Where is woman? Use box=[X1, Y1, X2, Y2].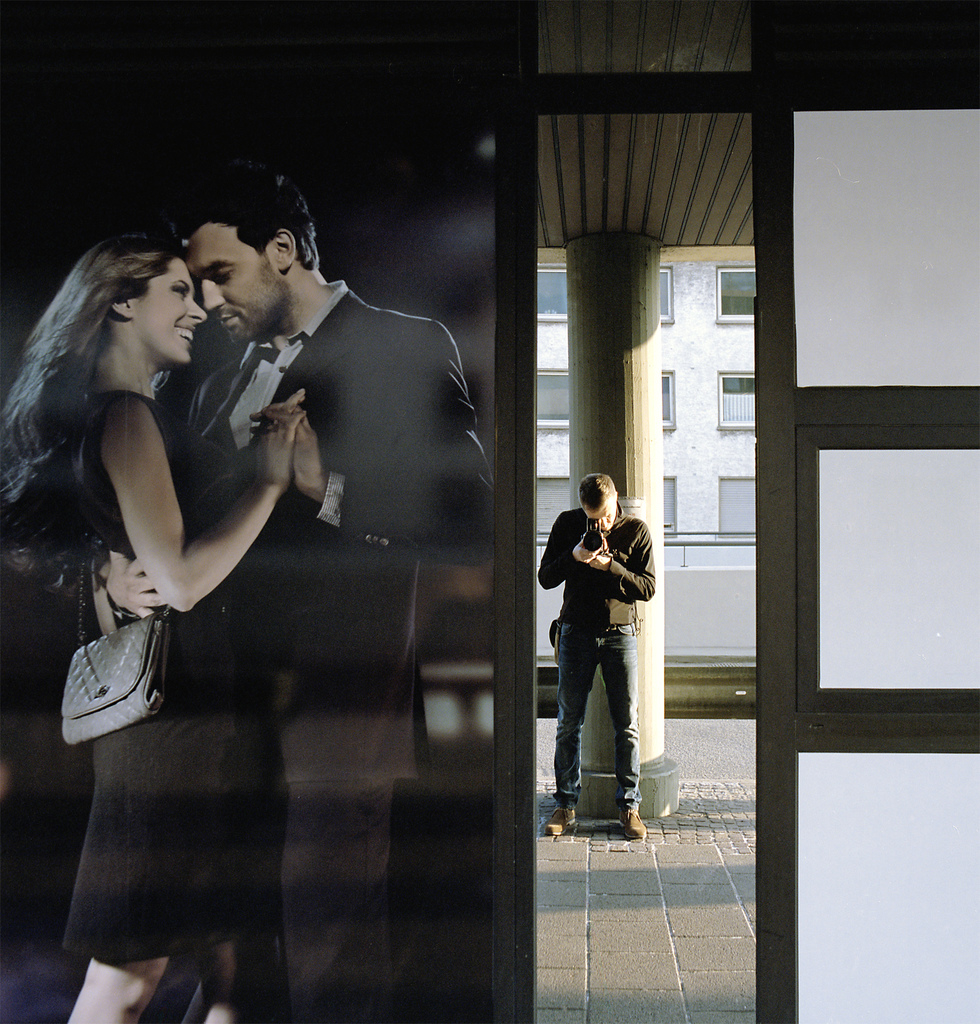
box=[29, 170, 406, 985].
